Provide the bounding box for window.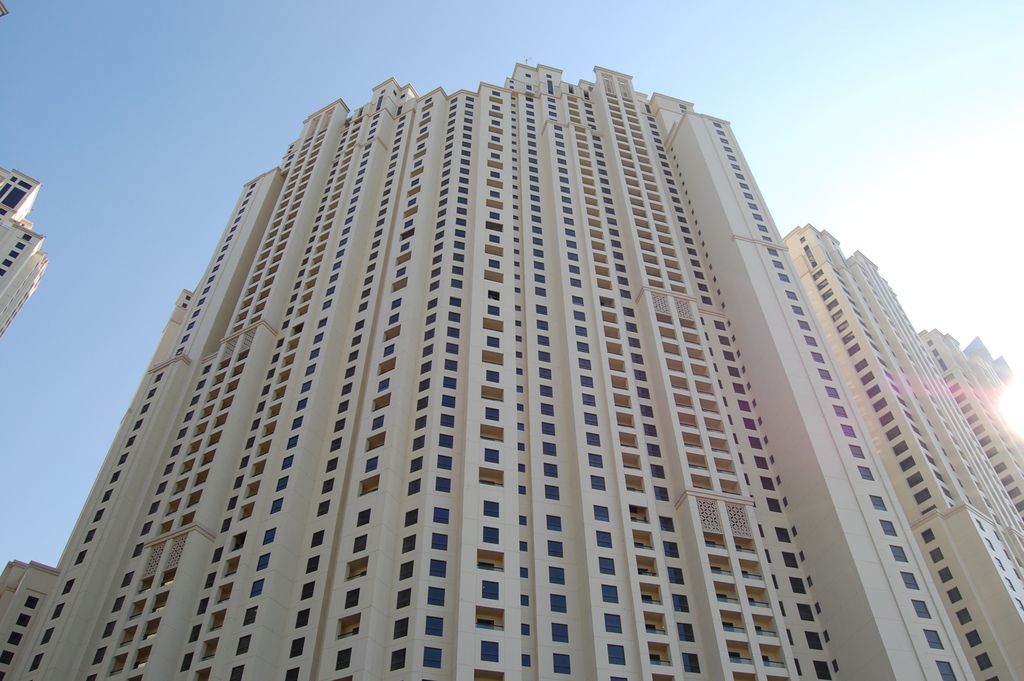
crop(528, 86, 532, 90).
